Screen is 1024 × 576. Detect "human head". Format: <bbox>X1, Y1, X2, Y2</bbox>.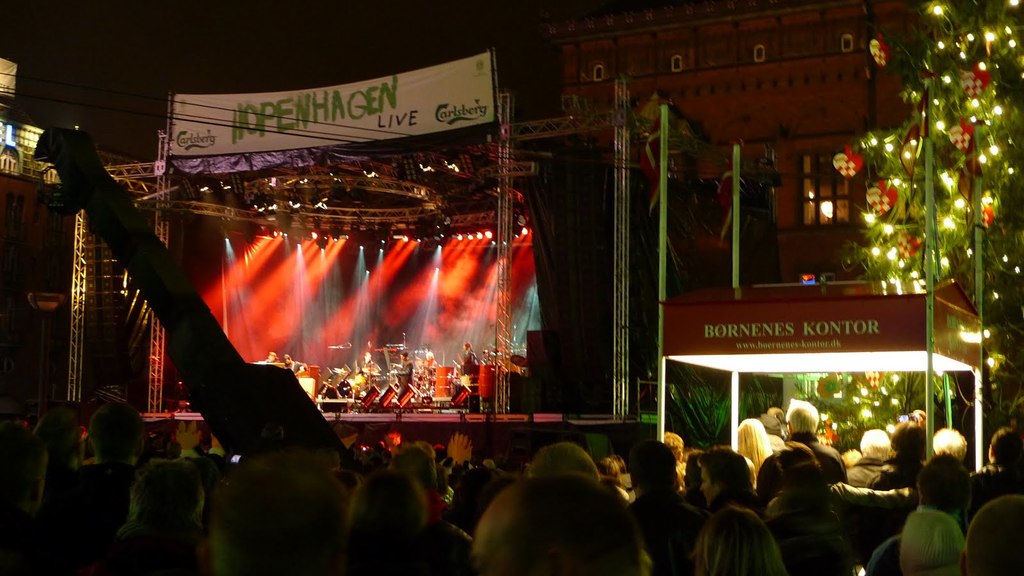
<bbox>960, 497, 1023, 575</bbox>.
